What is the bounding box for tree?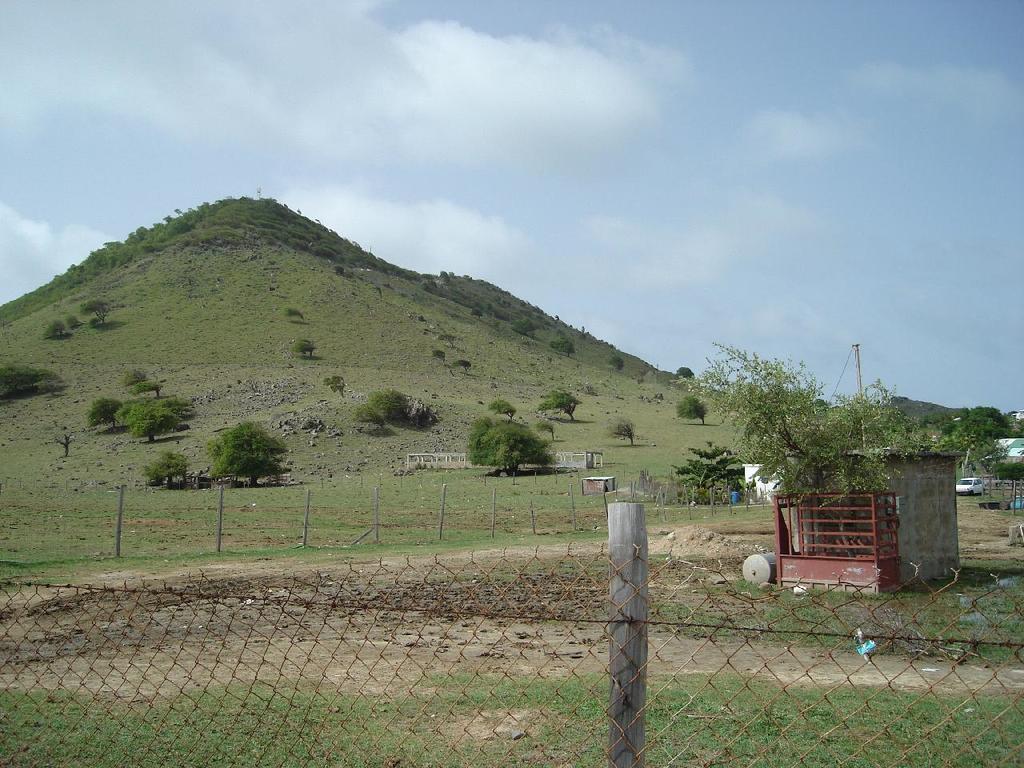
[x1=602, y1=354, x2=624, y2=372].
